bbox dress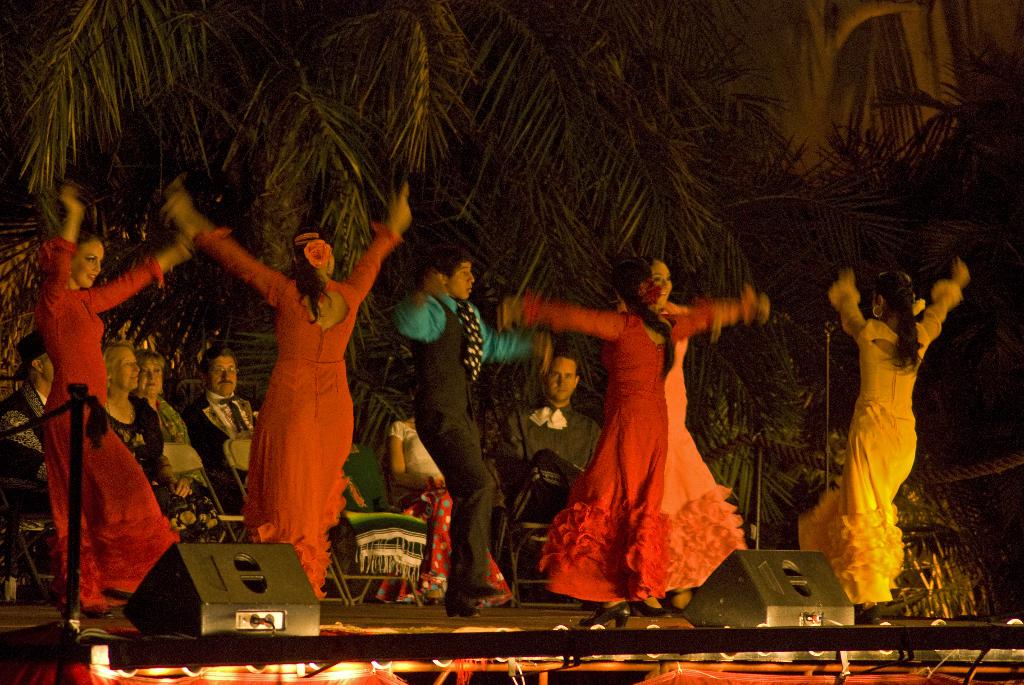
box=[643, 302, 745, 593]
